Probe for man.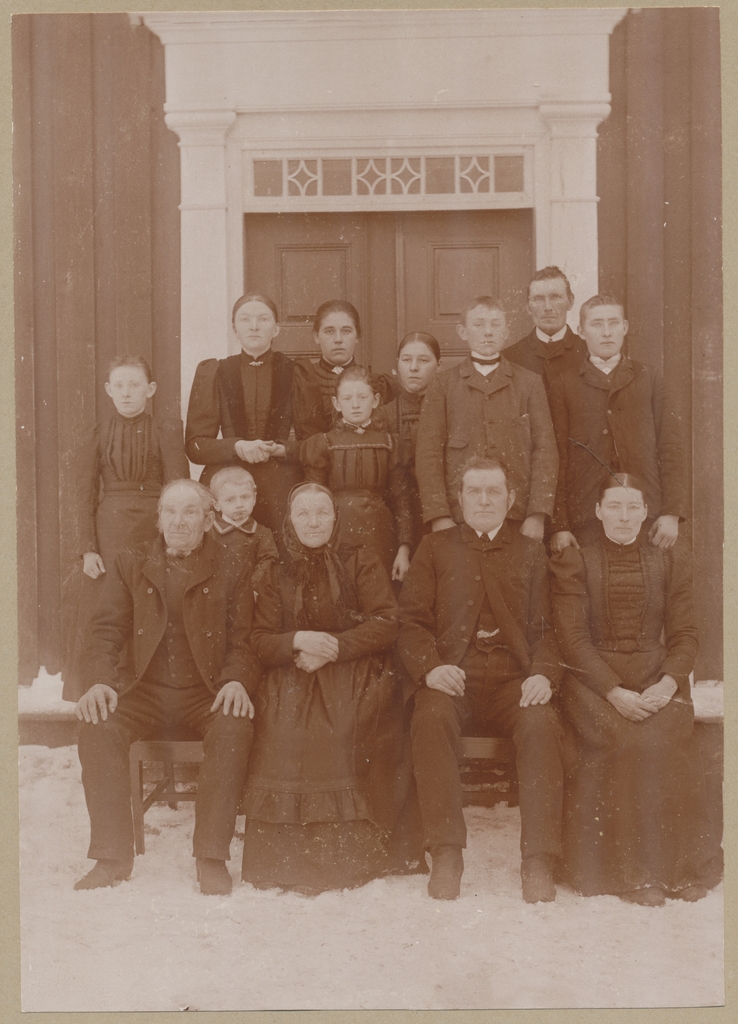
Probe result: [389, 455, 568, 907].
